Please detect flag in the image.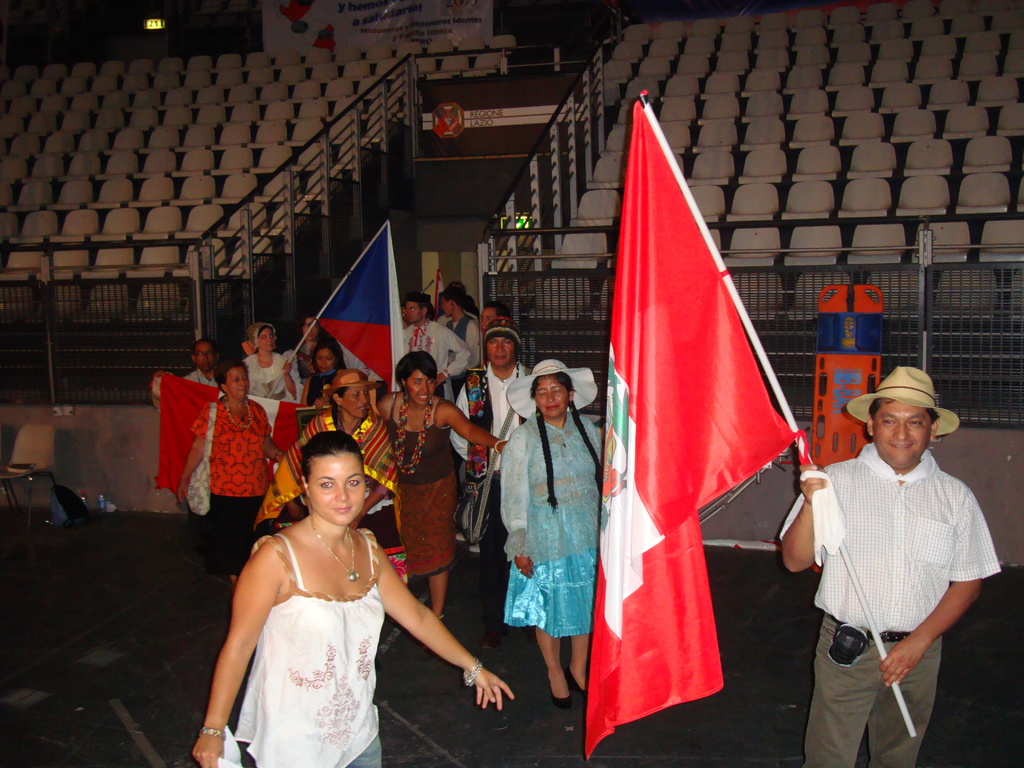
<box>593,69,812,727</box>.
